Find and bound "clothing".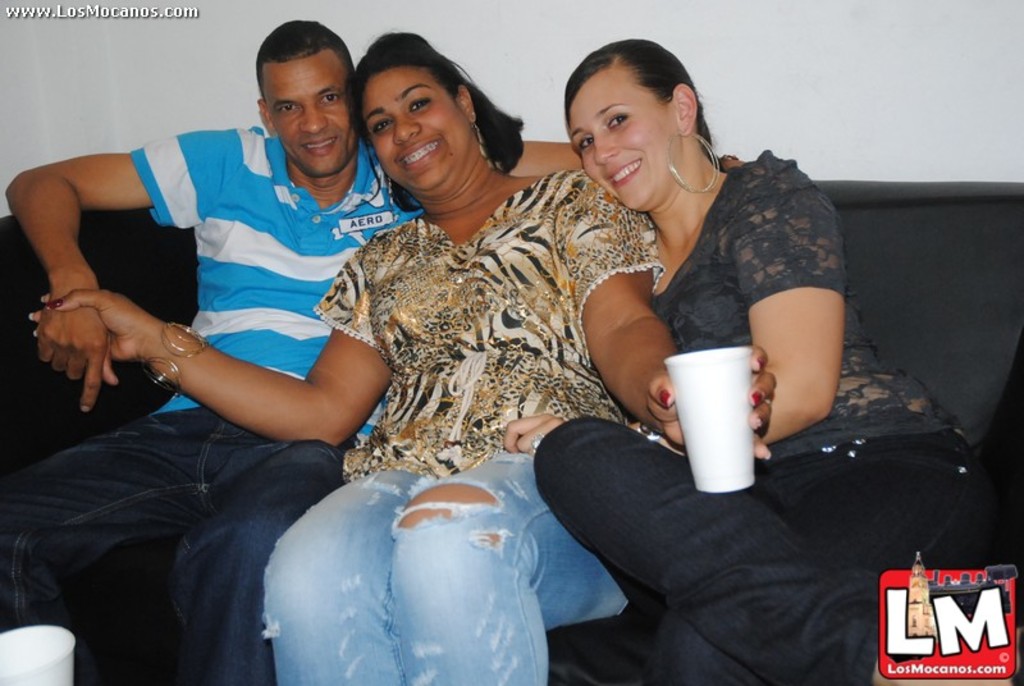
Bound: bbox=(8, 132, 420, 685).
